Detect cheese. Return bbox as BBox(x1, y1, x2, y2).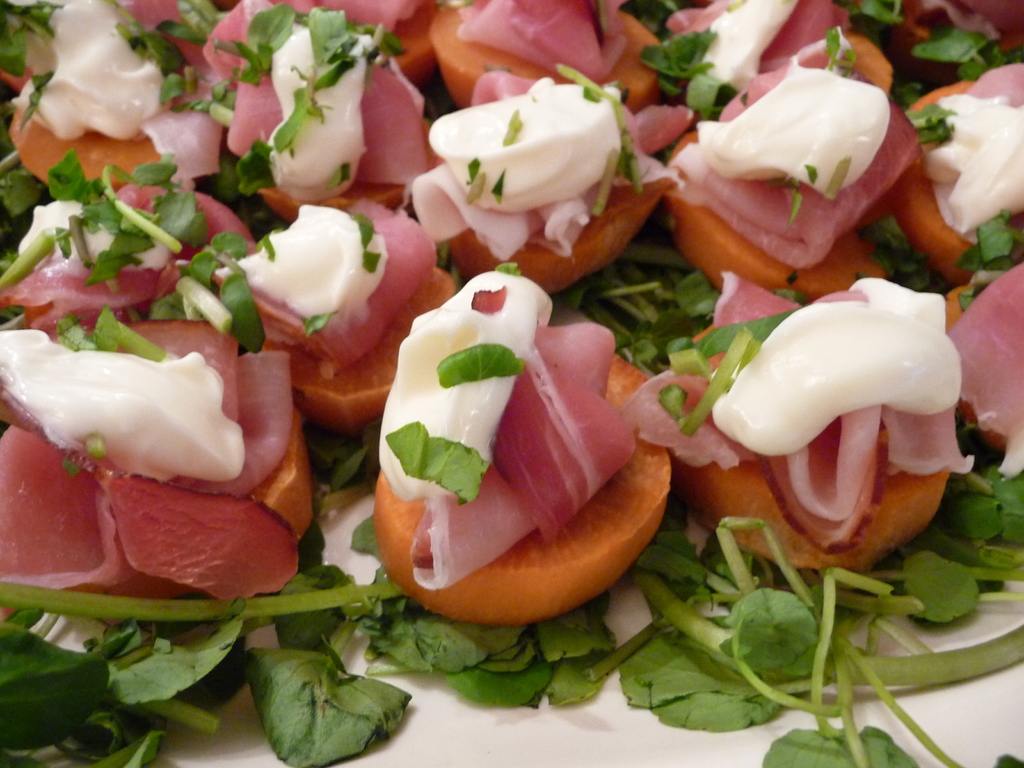
BBox(372, 273, 555, 500).
